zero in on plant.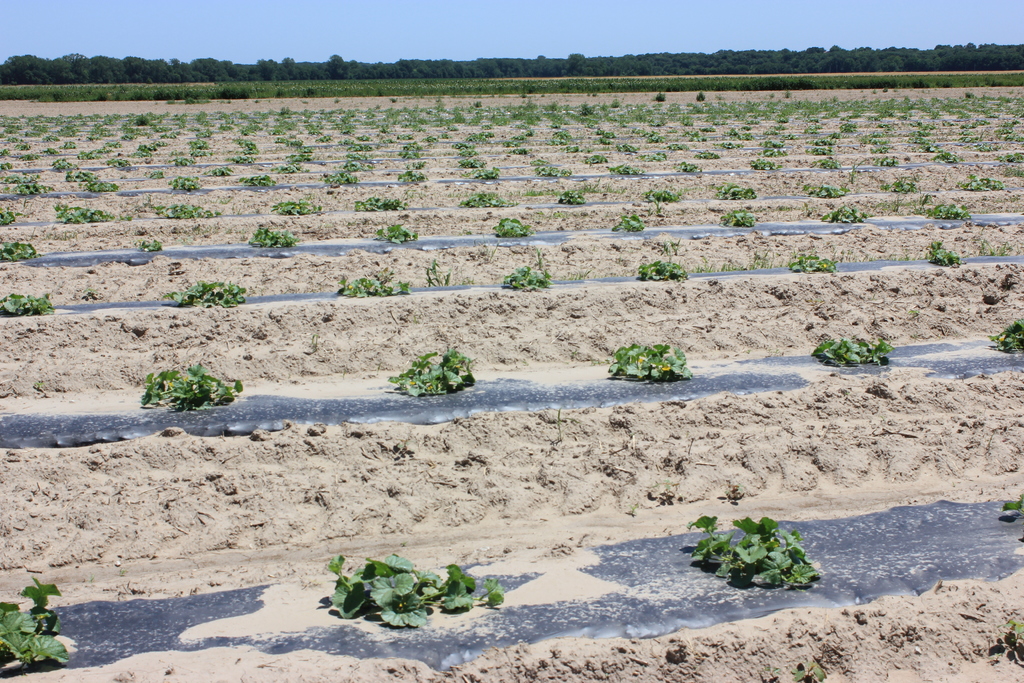
Zeroed in: detection(172, 273, 246, 308).
